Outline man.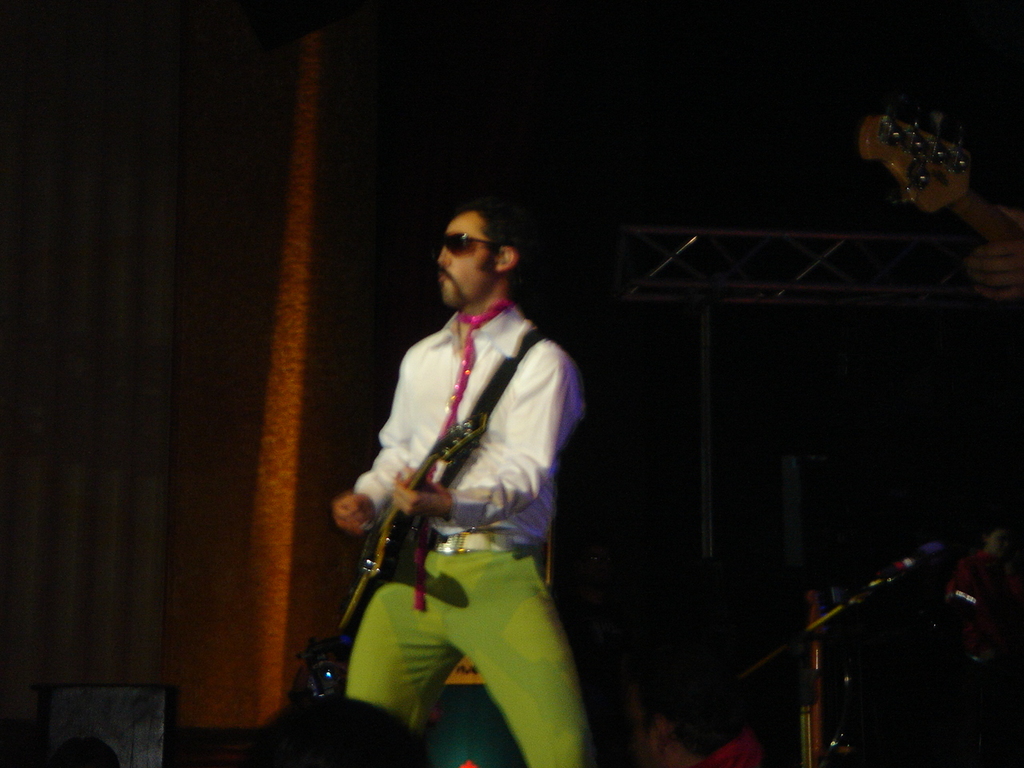
Outline: region(344, 190, 590, 718).
